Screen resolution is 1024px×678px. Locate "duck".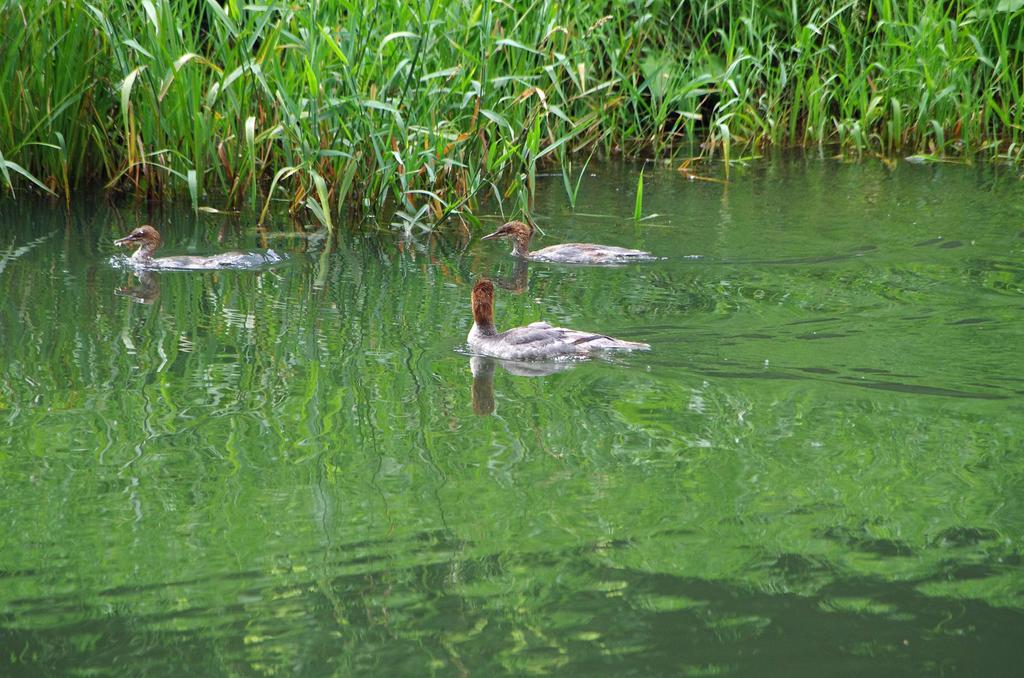
Rect(101, 220, 289, 281).
